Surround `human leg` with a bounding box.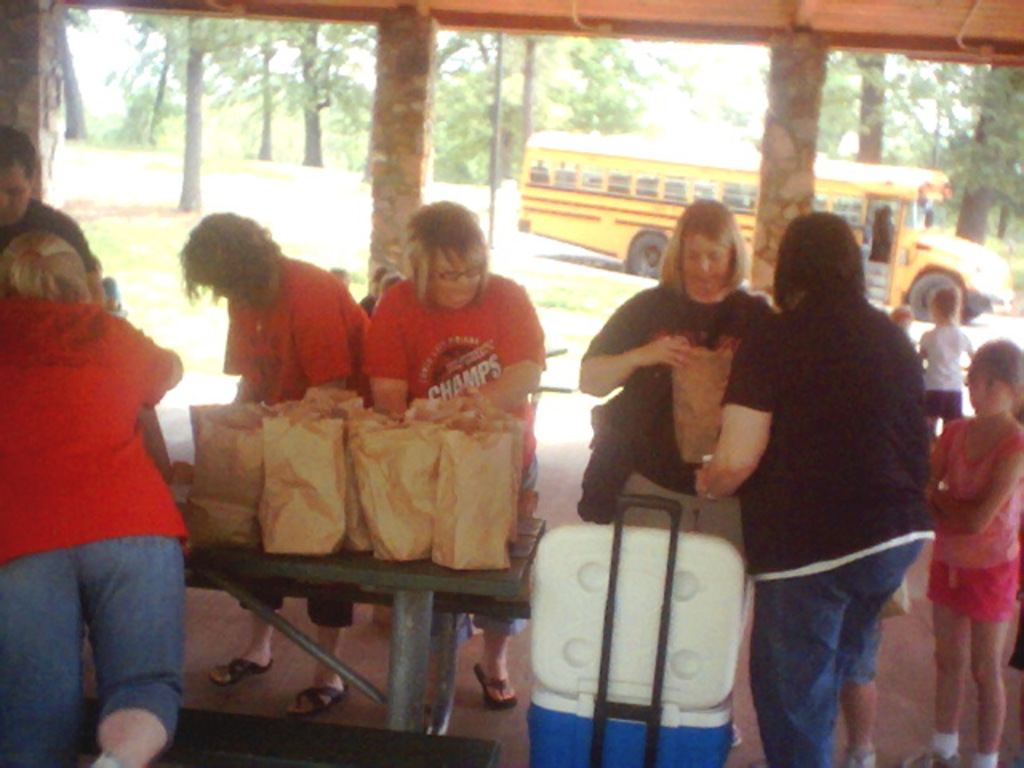
crop(472, 606, 536, 714).
